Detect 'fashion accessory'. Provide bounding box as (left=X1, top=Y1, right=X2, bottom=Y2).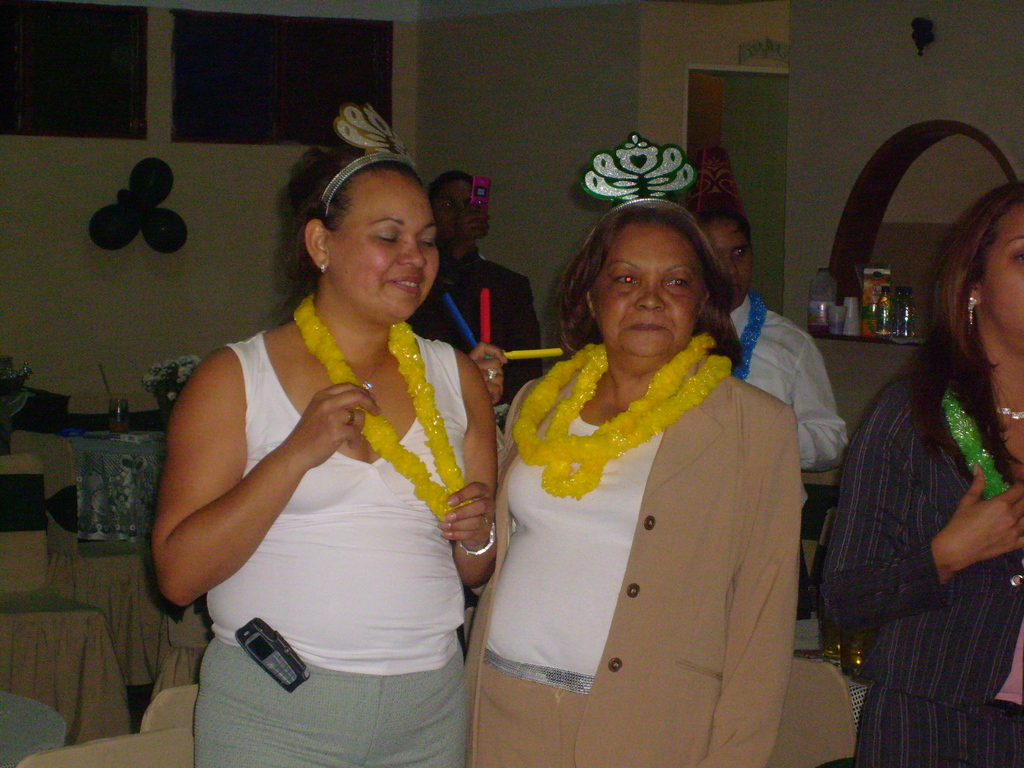
(left=291, top=289, right=469, bottom=520).
